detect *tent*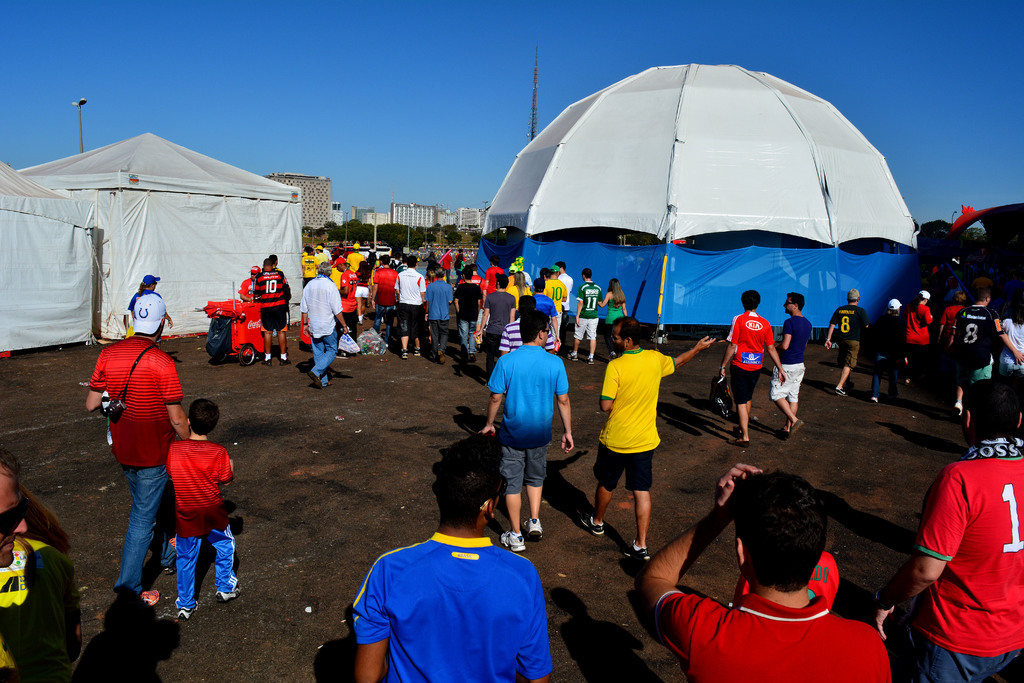
BBox(482, 62, 914, 361)
